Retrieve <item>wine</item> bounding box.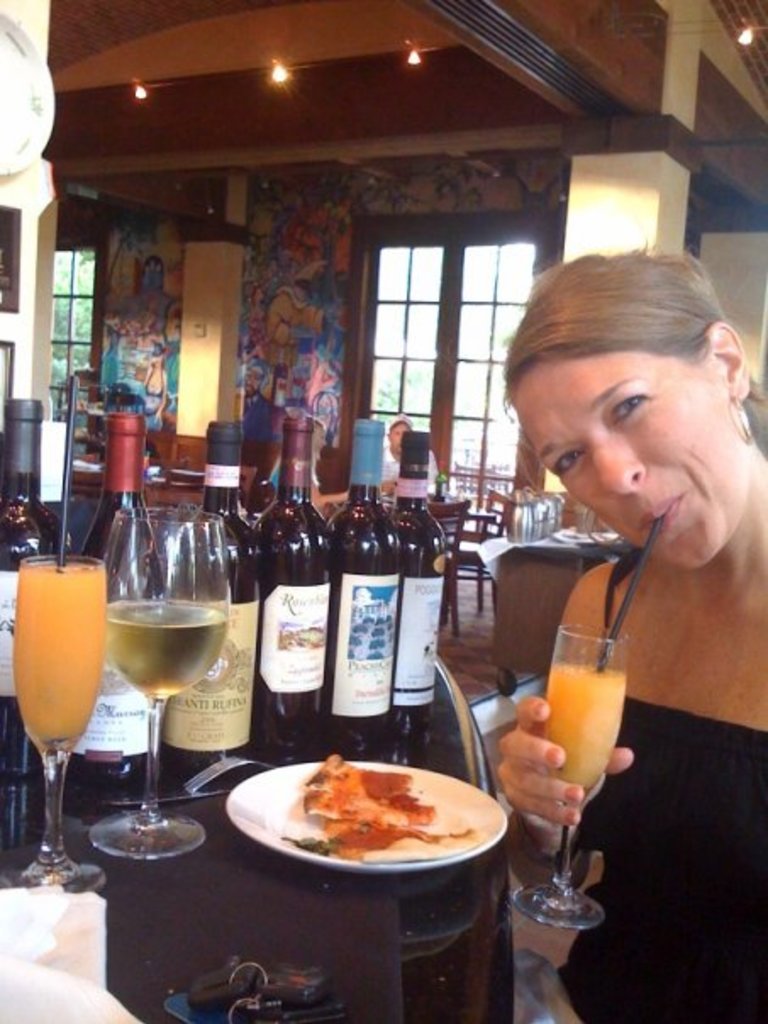
Bounding box: detection(166, 419, 251, 793).
